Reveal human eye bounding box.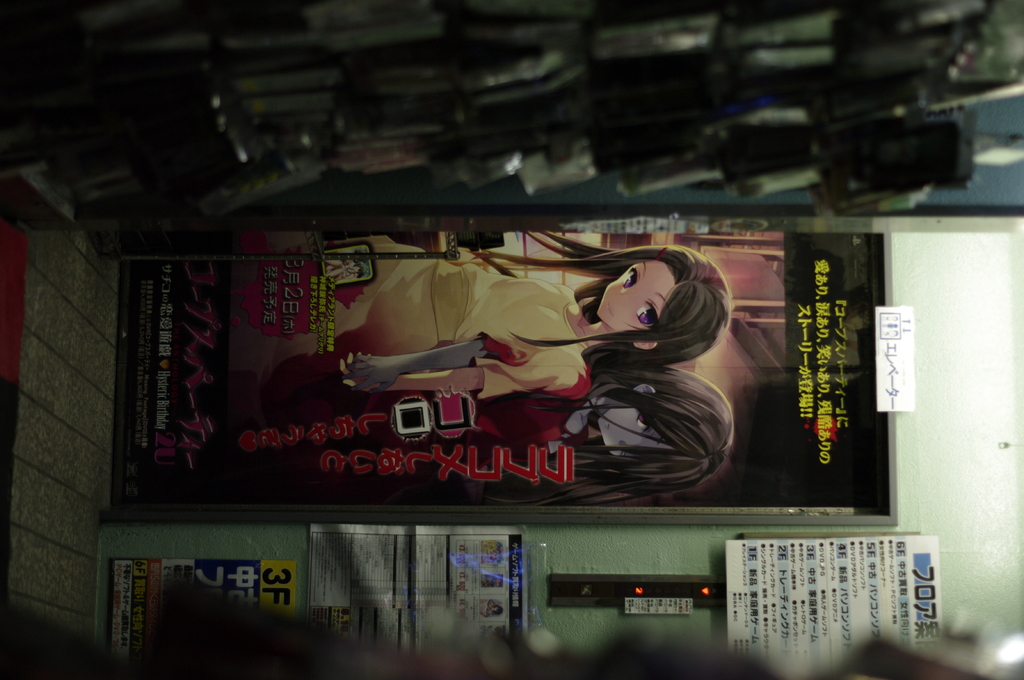
Revealed: x1=634, y1=300, x2=664, y2=330.
